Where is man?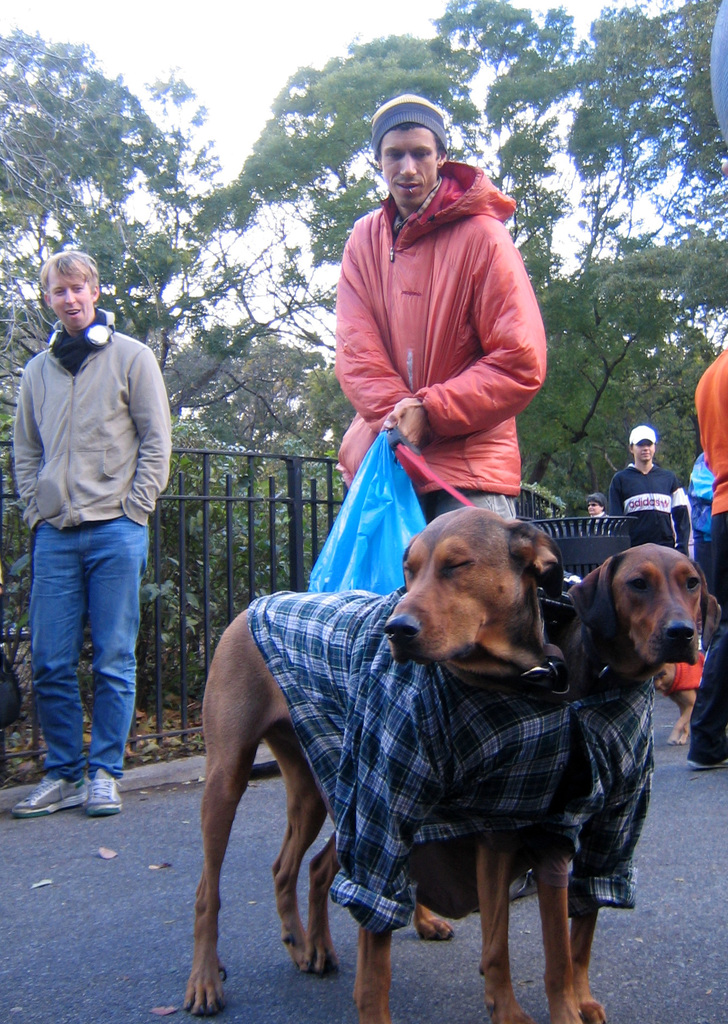
locate(12, 258, 184, 834).
